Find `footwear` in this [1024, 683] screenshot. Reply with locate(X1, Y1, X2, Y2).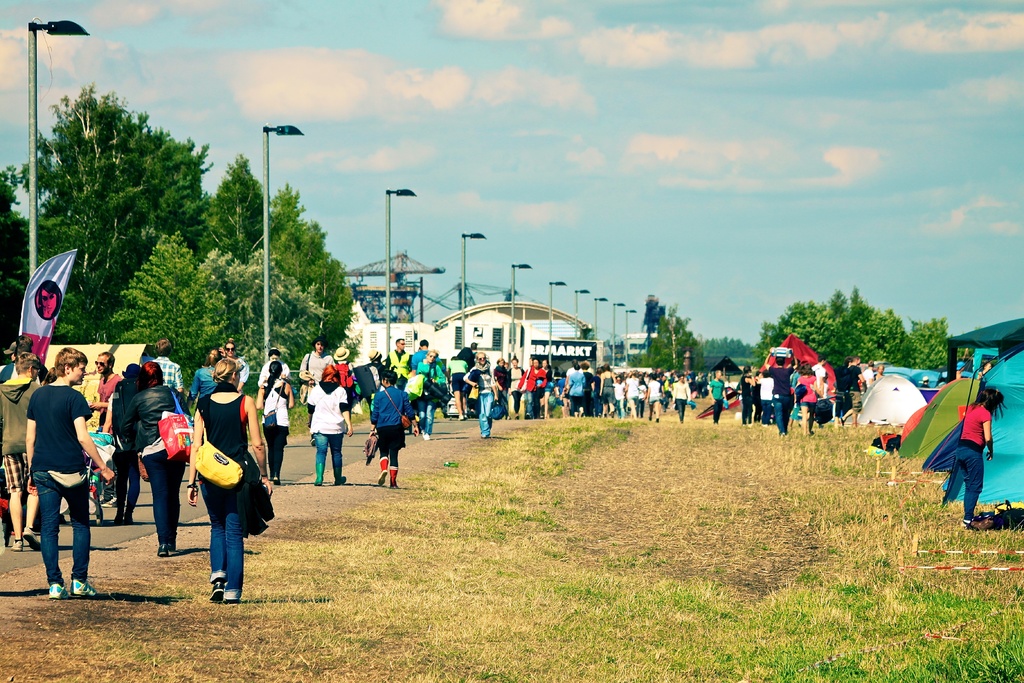
locate(210, 580, 221, 603).
